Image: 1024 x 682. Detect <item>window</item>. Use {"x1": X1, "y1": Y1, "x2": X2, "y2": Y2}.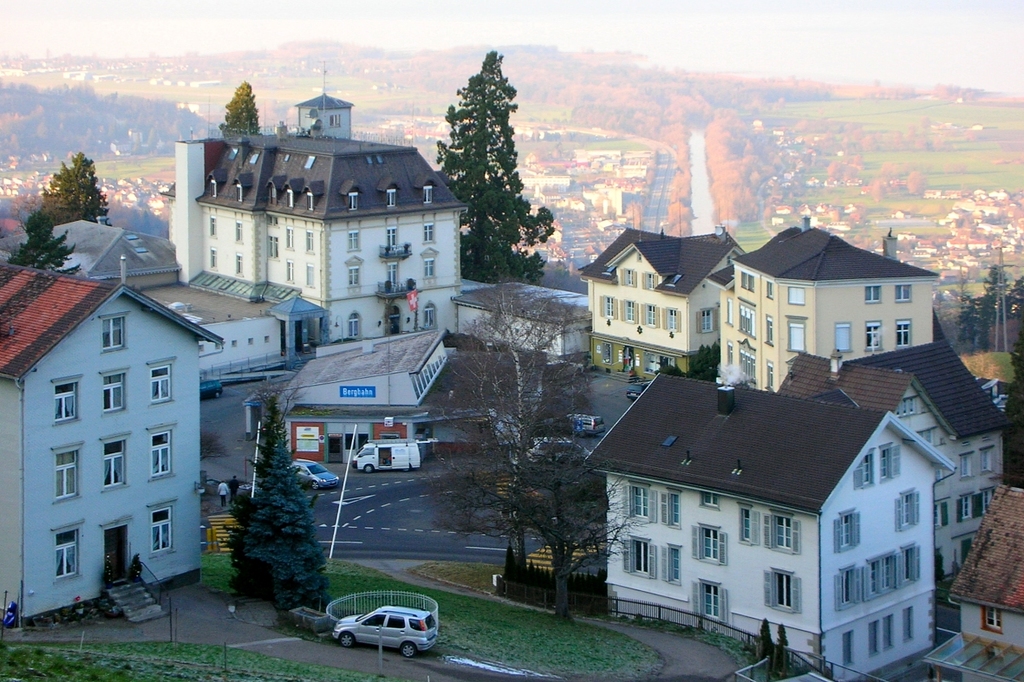
{"x1": 725, "y1": 298, "x2": 731, "y2": 323}.
